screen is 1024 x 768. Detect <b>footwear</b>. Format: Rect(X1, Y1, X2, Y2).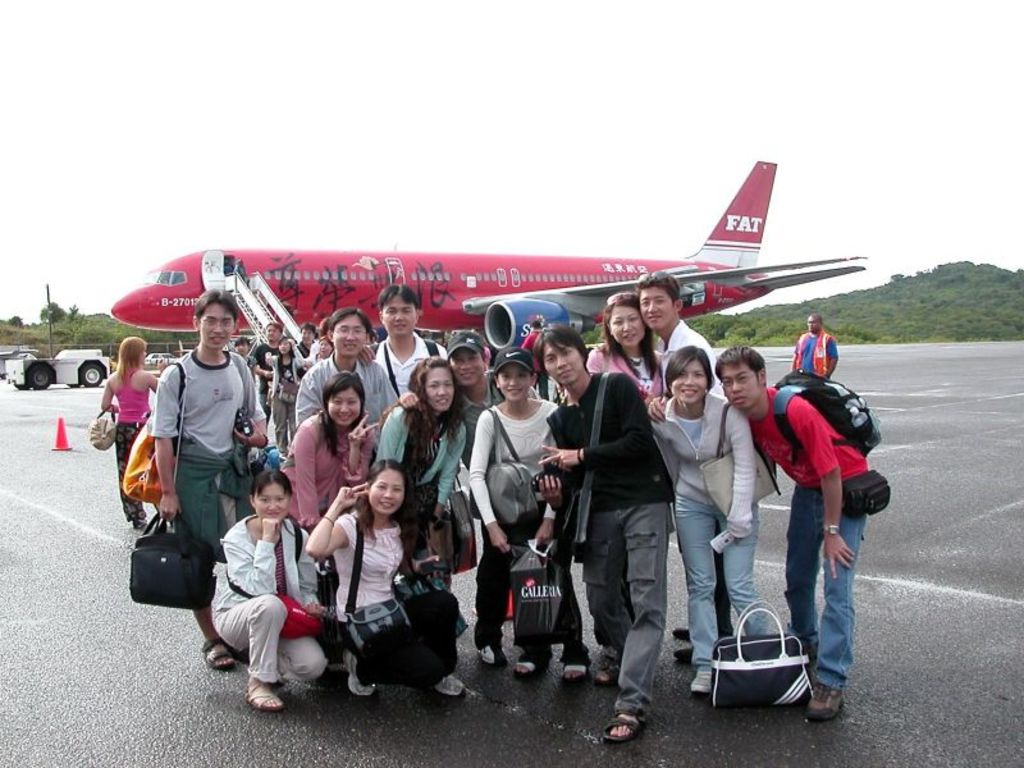
Rect(672, 641, 722, 653).
